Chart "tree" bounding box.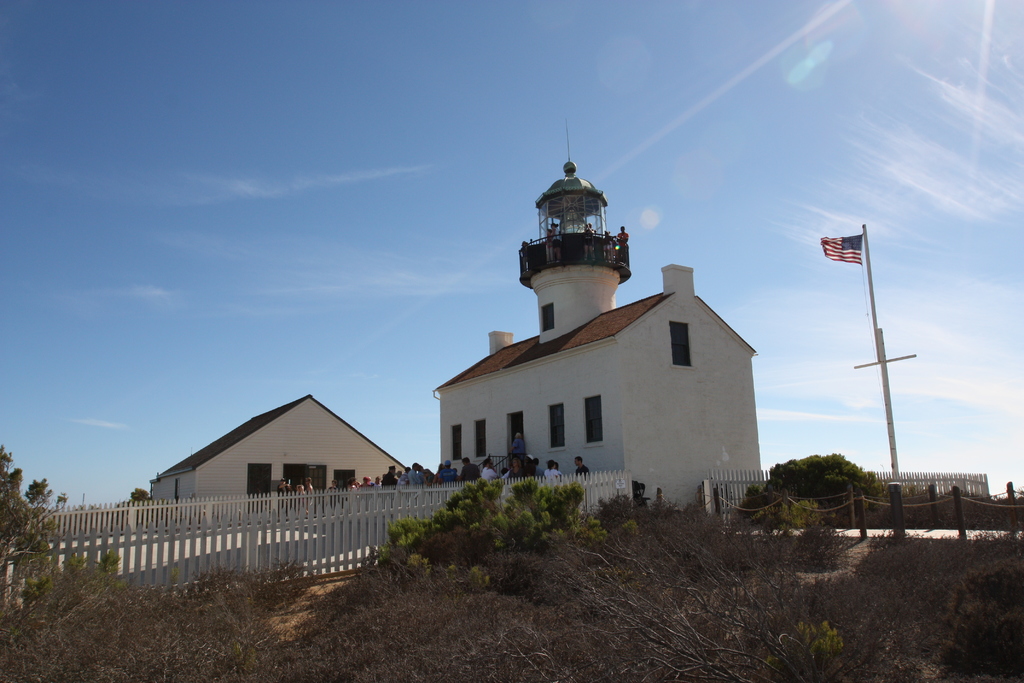
Charted: Rect(130, 490, 148, 503).
